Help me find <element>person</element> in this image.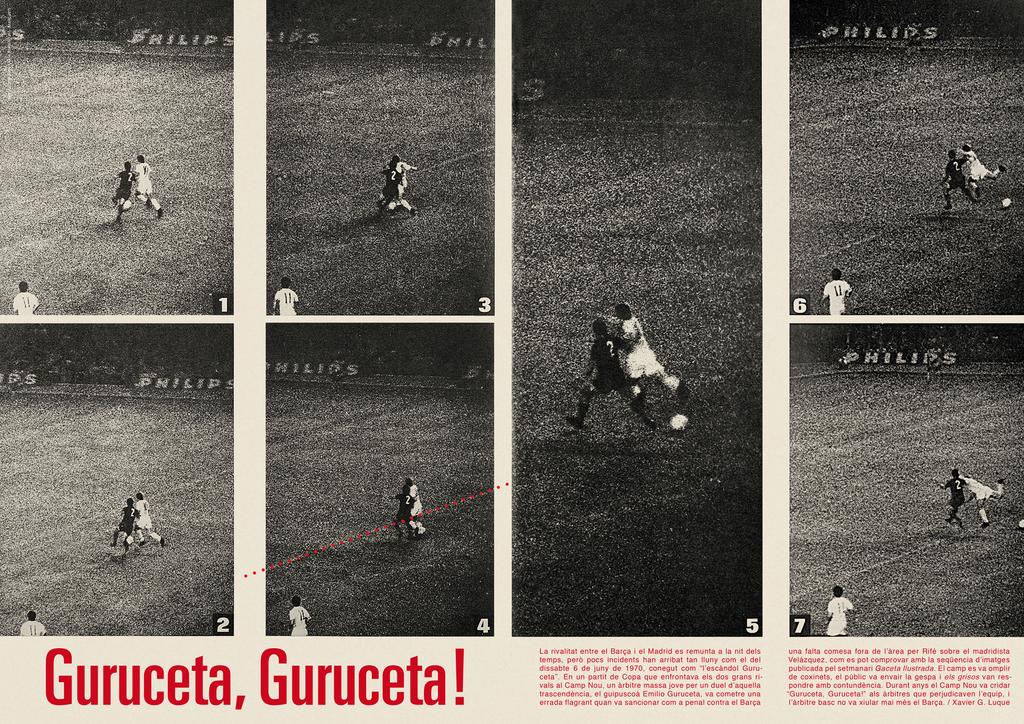
Found it: [left=10, top=280, right=40, bottom=316].
